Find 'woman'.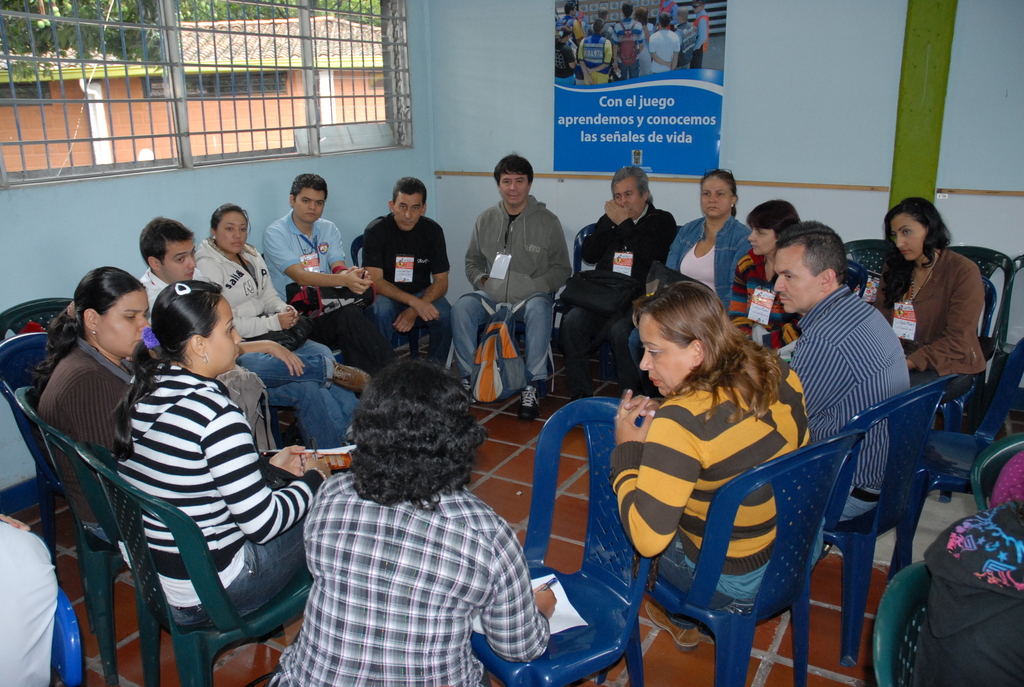
box=[39, 264, 151, 544].
